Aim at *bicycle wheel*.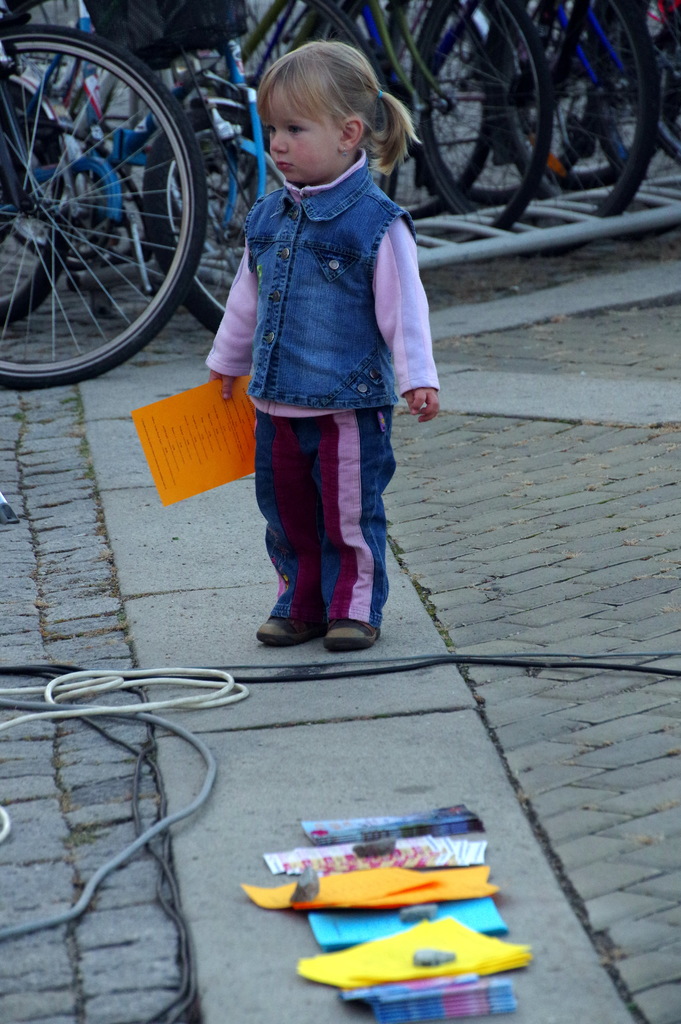
Aimed at 0/81/78/326.
